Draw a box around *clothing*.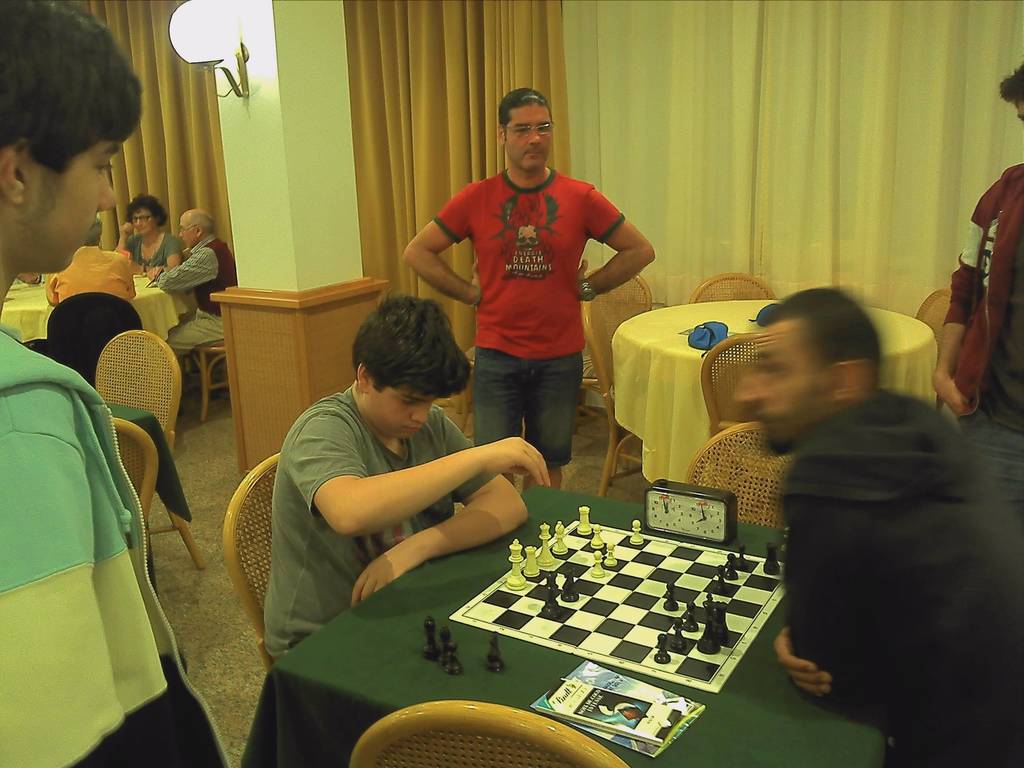
<bbox>774, 386, 1023, 767</bbox>.
